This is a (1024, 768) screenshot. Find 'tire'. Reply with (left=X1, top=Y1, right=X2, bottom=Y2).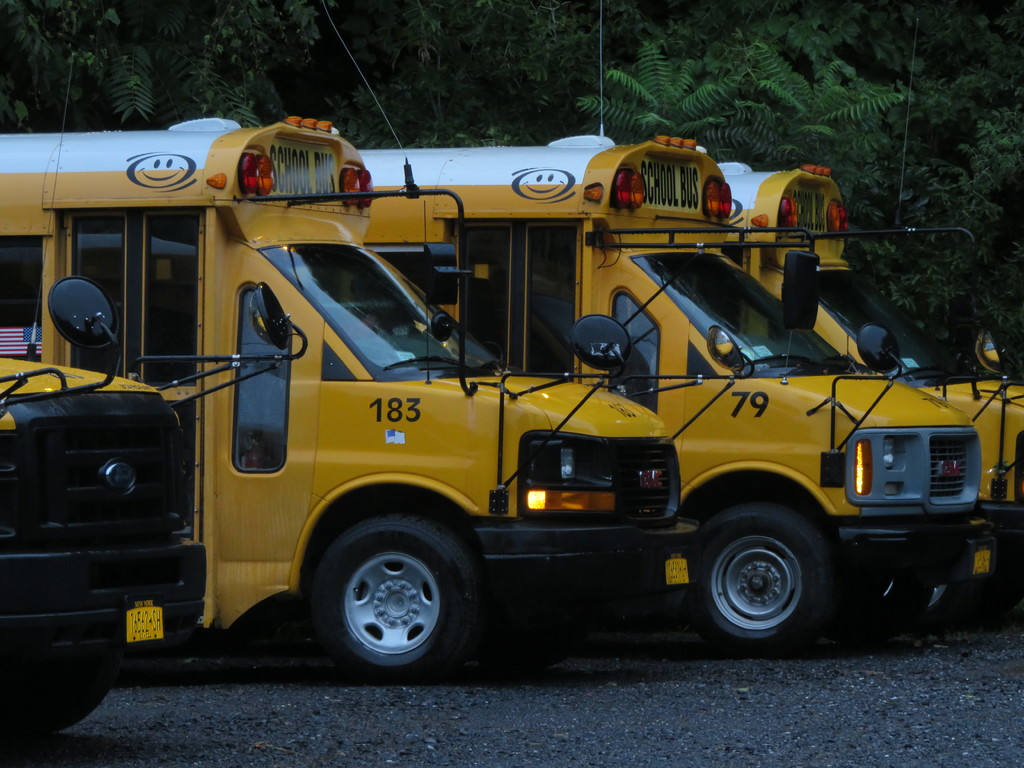
(left=0, top=659, right=118, bottom=736).
